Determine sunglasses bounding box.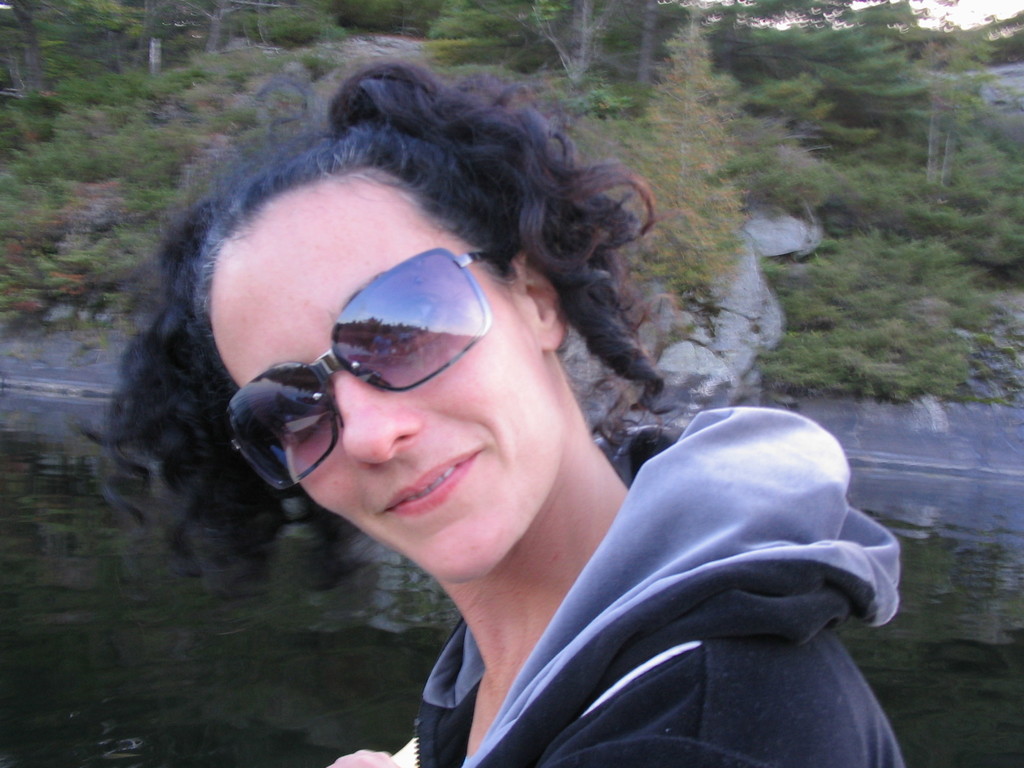
Determined: Rect(232, 244, 501, 492).
